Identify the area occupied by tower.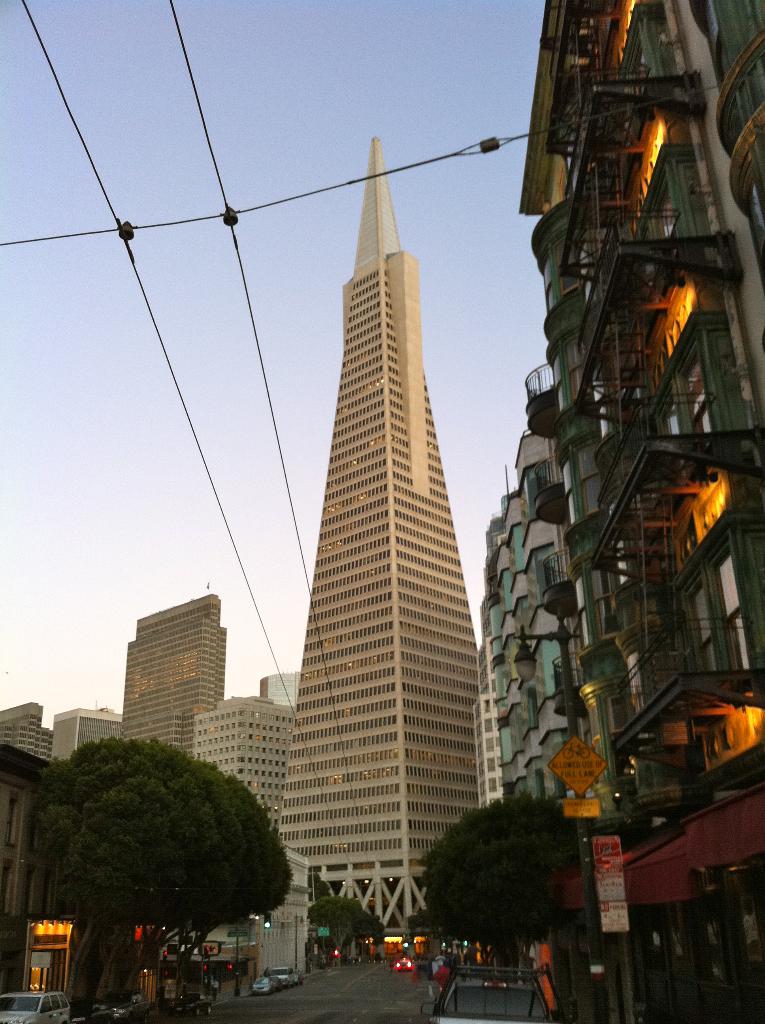
Area: 197:708:304:853.
